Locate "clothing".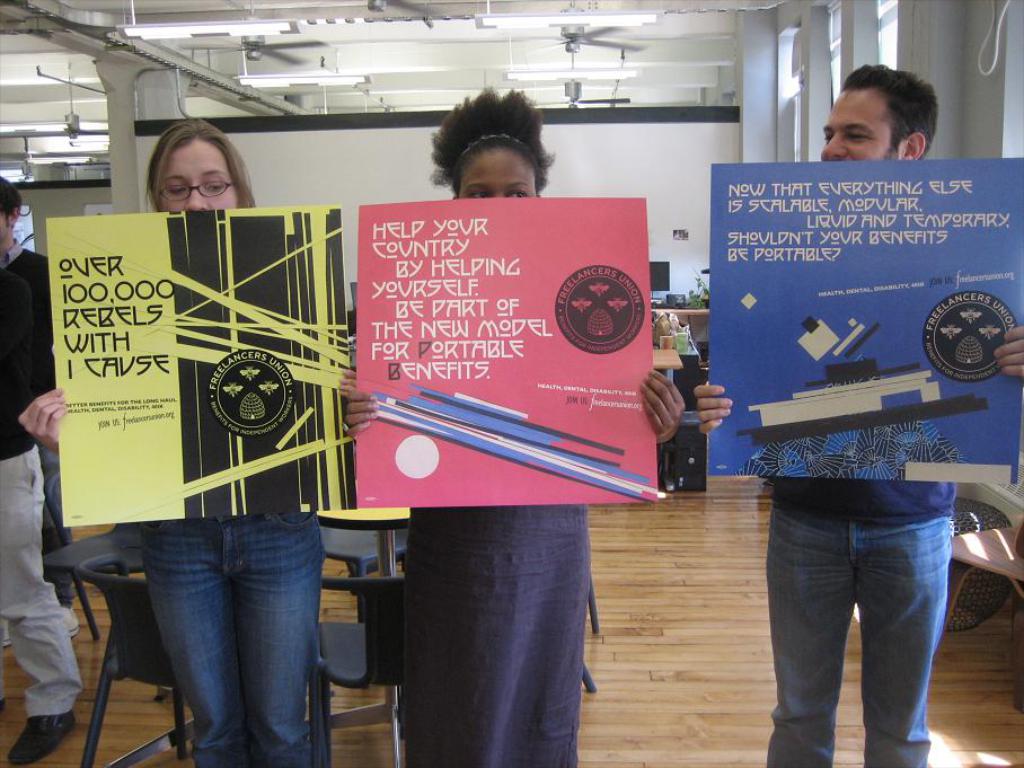
Bounding box: [left=134, top=509, right=324, bottom=767].
